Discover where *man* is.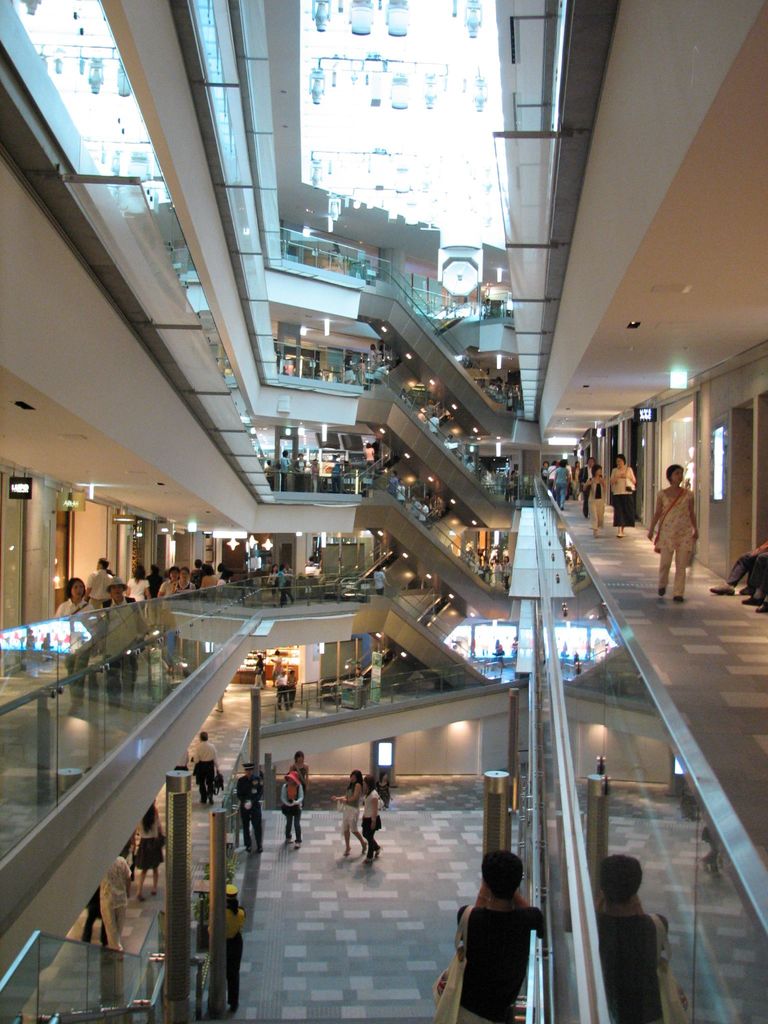
Discovered at (left=410, top=494, right=422, bottom=513).
